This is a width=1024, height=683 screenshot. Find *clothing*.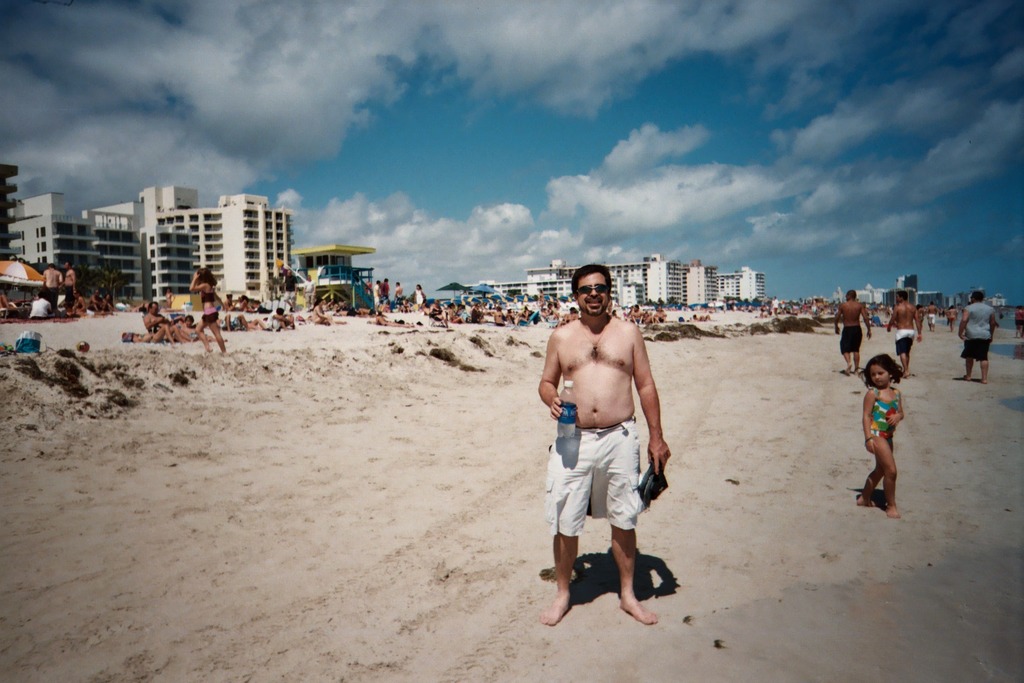
Bounding box: box(867, 388, 900, 445).
